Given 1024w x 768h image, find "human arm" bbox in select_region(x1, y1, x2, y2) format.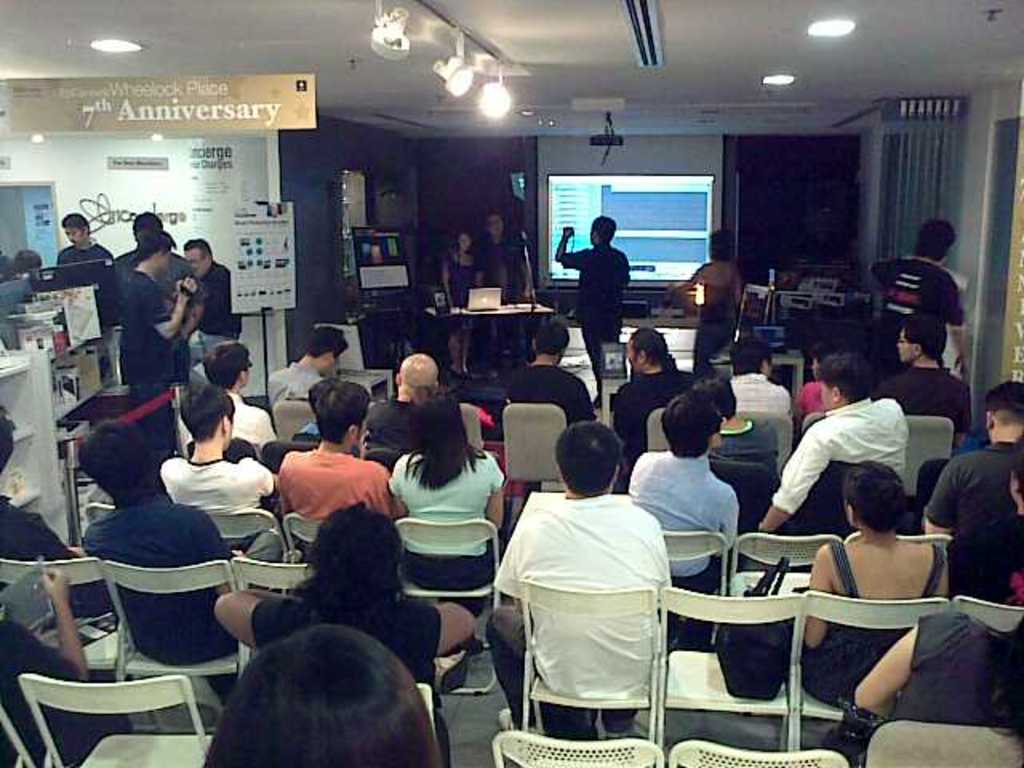
select_region(134, 272, 198, 339).
